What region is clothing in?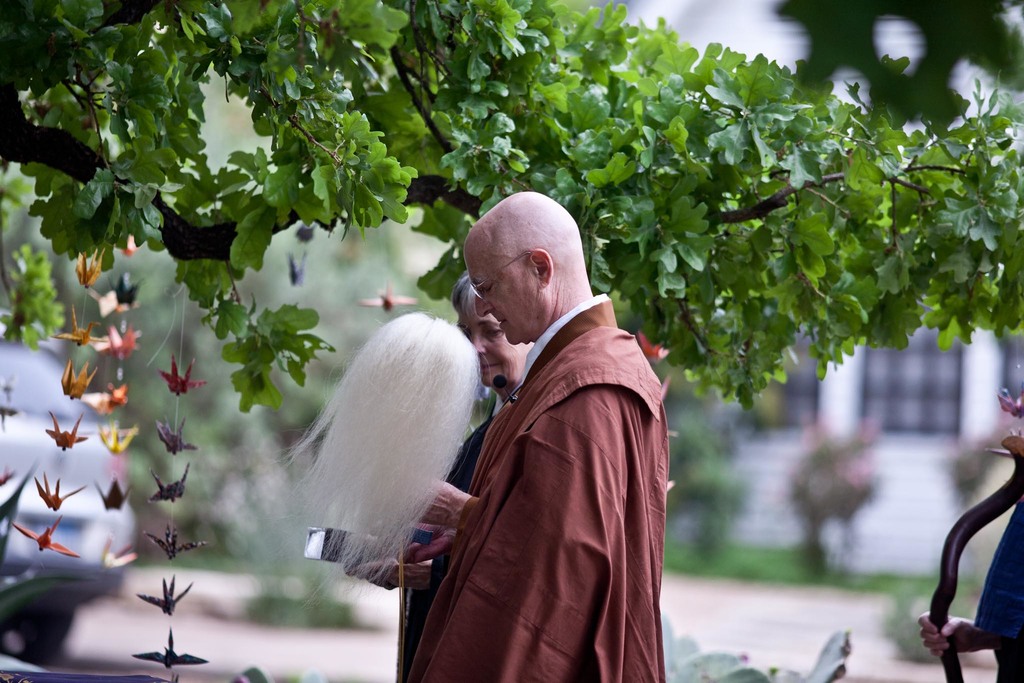
<region>420, 267, 671, 680</region>.
